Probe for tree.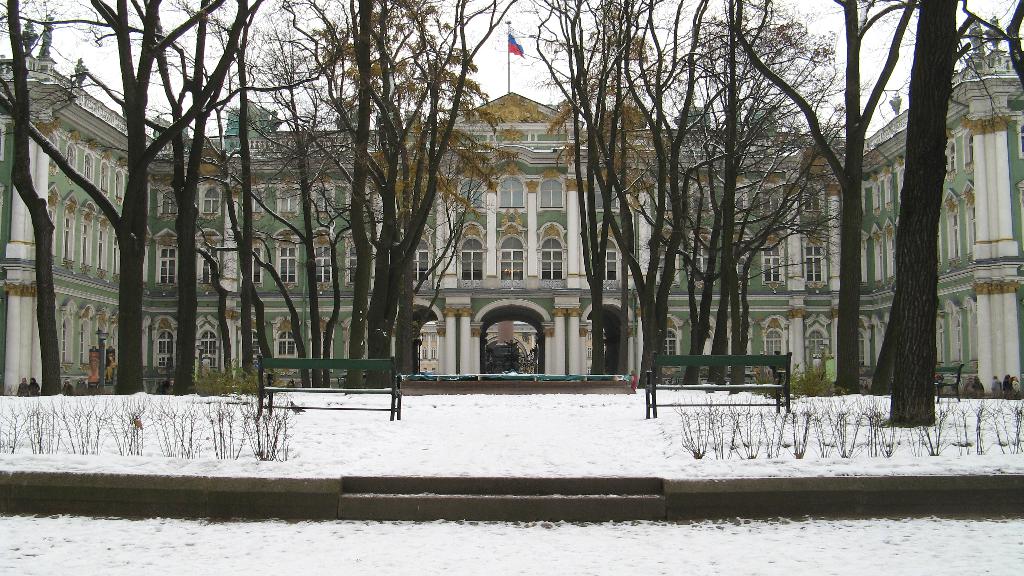
Probe result: l=262, t=0, r=399, b=387.
